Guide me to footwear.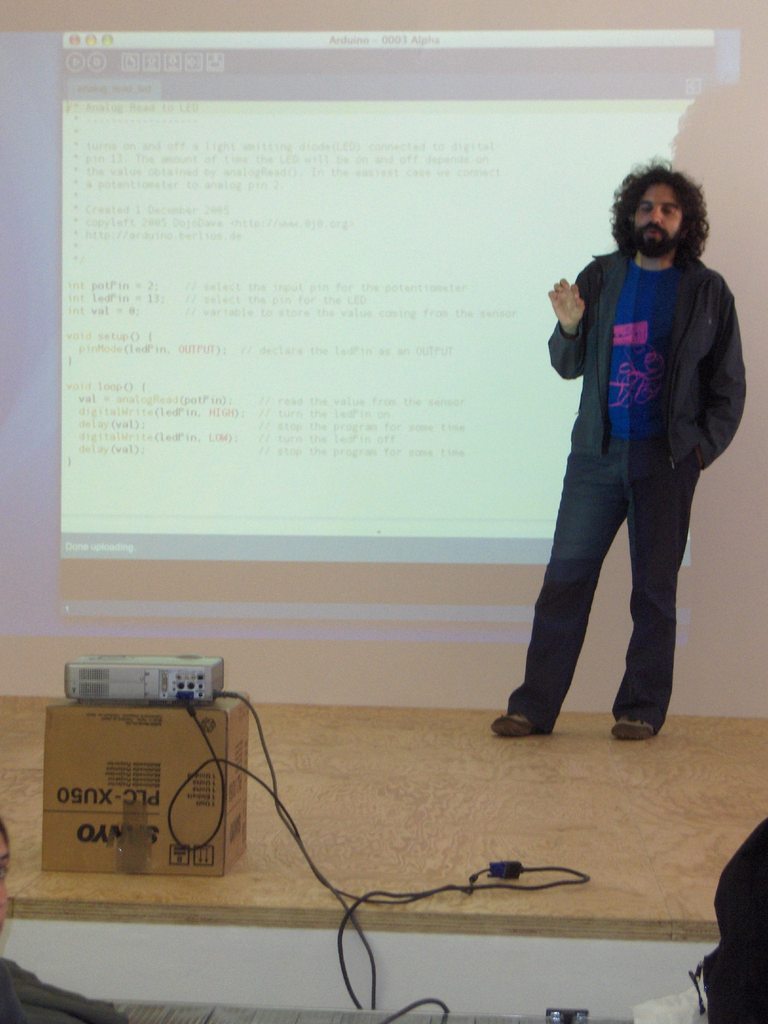
Guidance: <box>497,703,539,751</box>.
